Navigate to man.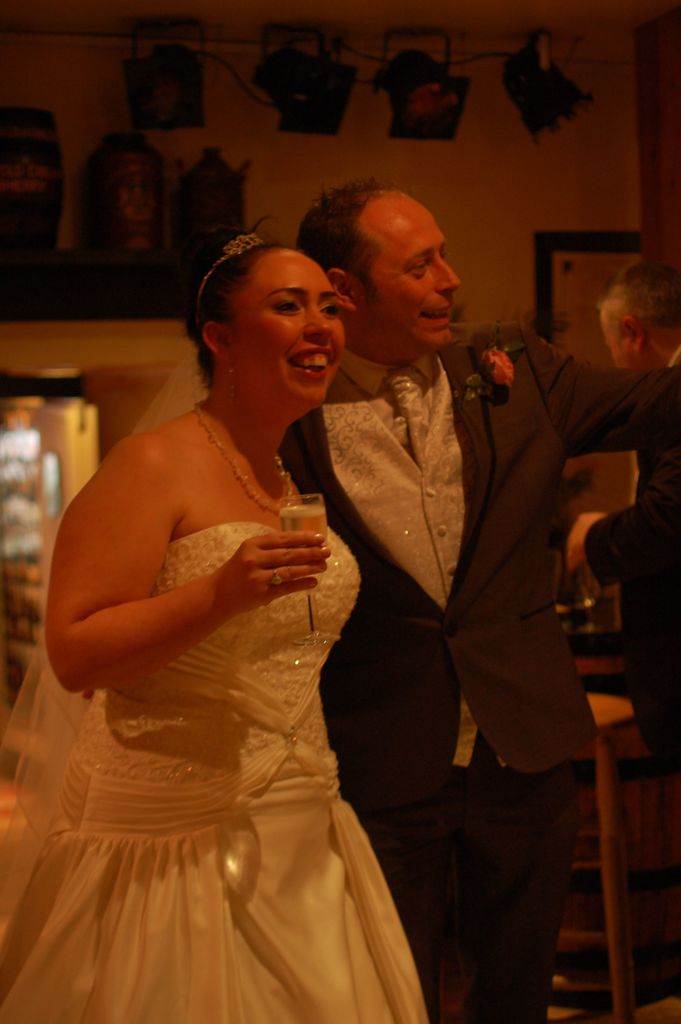
Navigation target: <box>286,201,631,965</box>.
